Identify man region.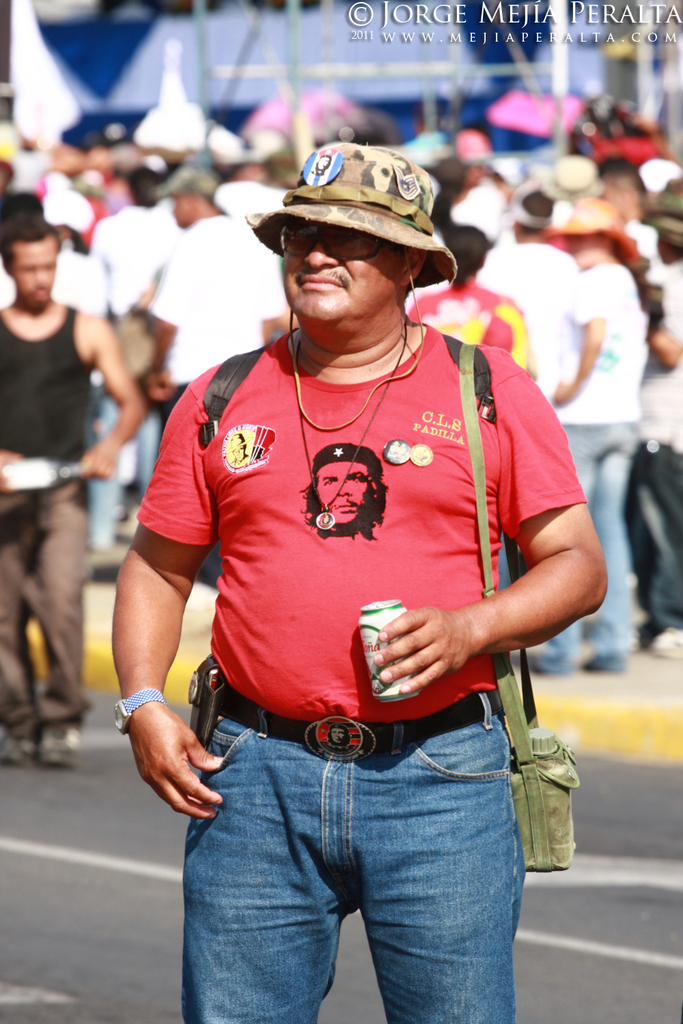
Region: (x1=297, y1=444, x2=390, y2=546).
